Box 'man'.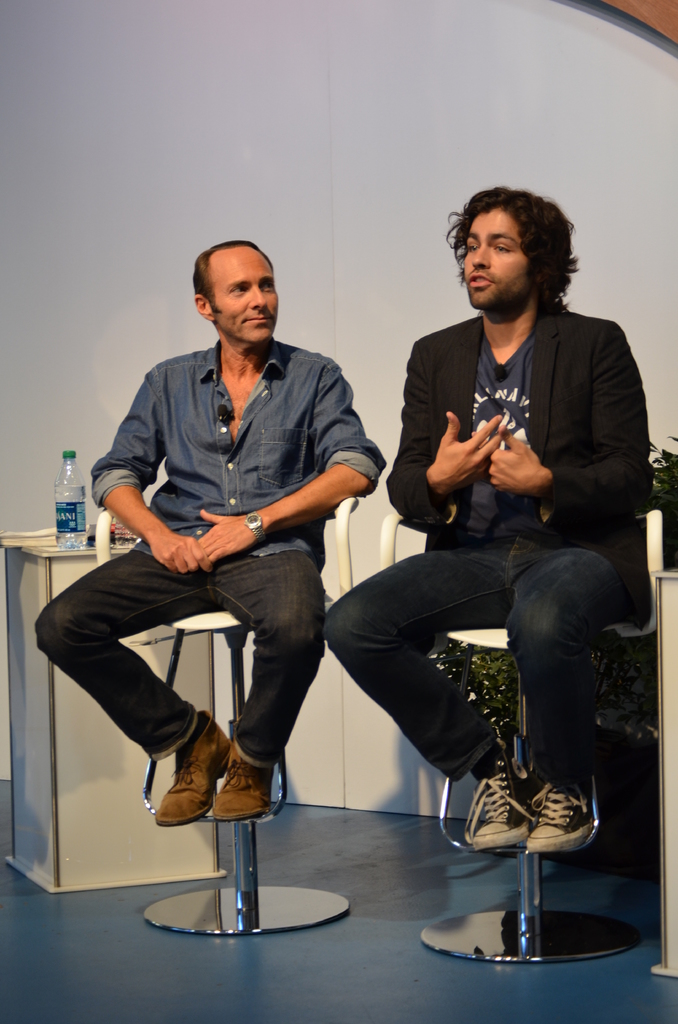
323 180 647 853.
